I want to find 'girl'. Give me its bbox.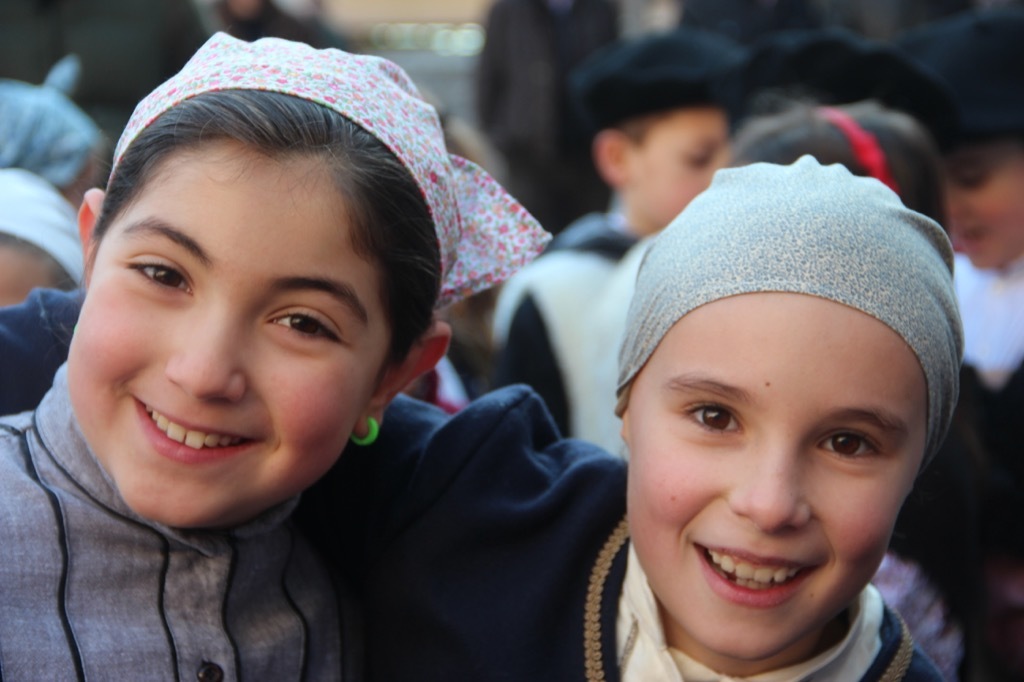
left=0, top=31, right=555, bottom=681.
